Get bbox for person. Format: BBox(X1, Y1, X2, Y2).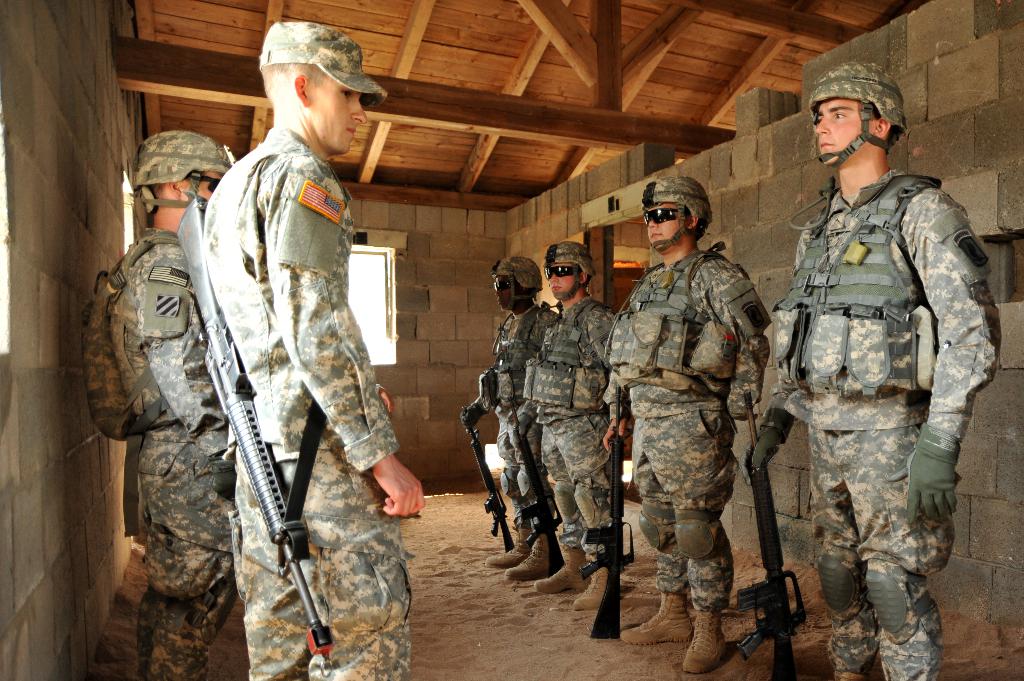
BBox(771, 94, 978, 680).
